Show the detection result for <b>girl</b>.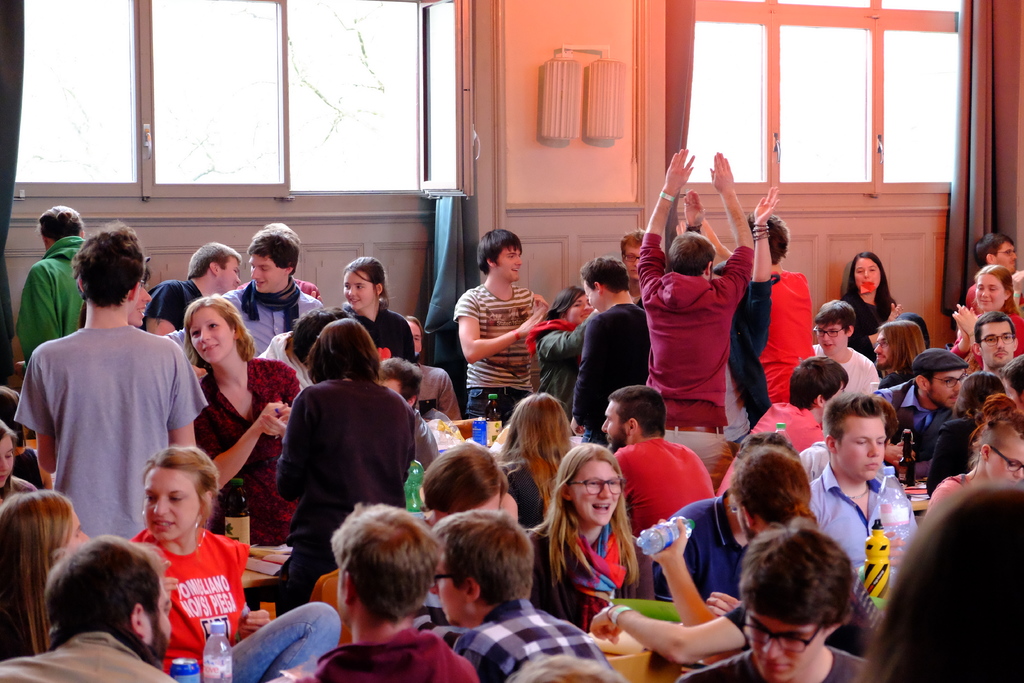
Rect(179, 291, 305, 545).
